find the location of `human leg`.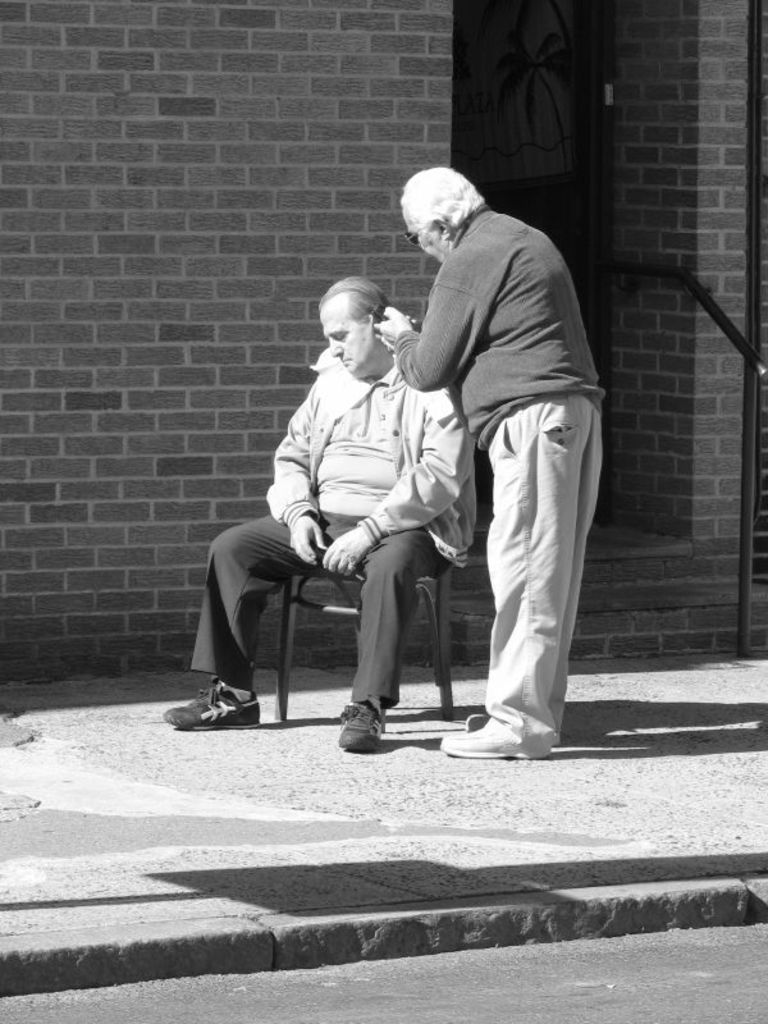
Location: [x1=362, y1=530, x2=440, y2=759].
